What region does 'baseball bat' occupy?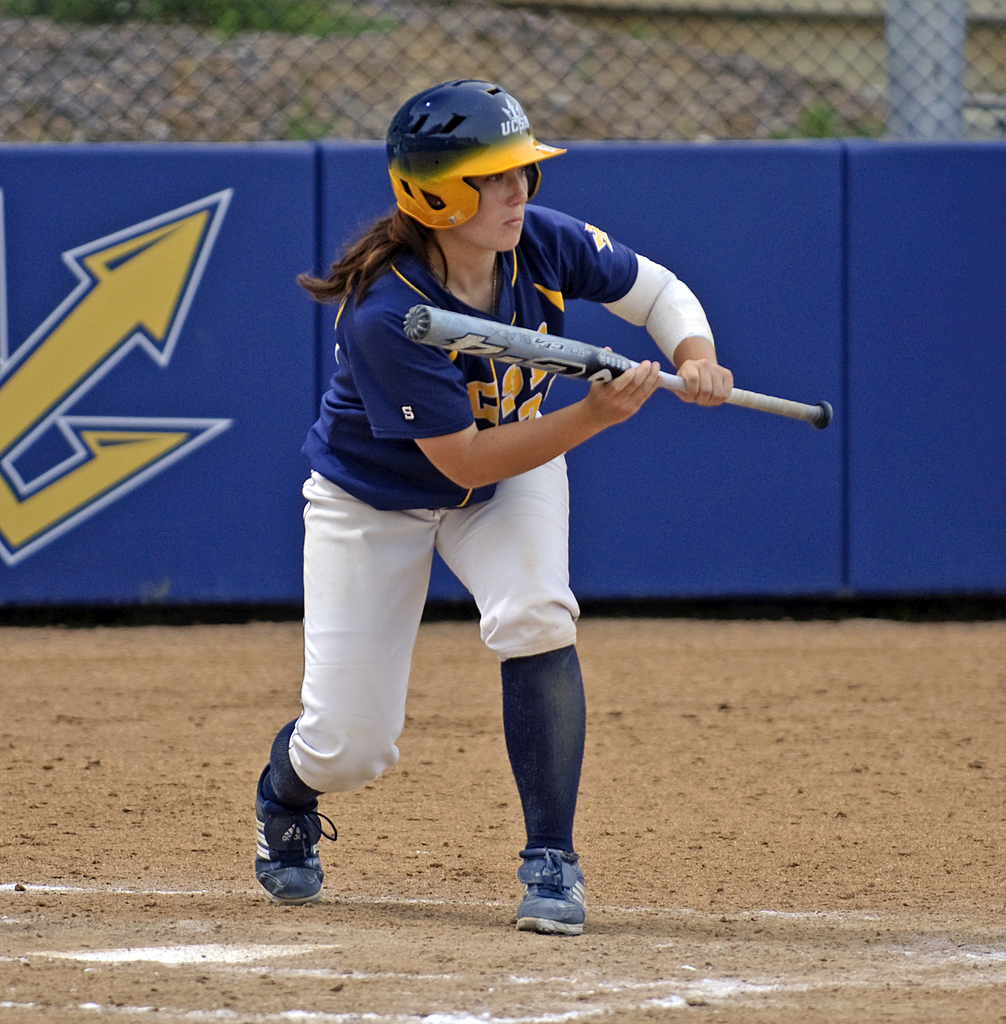
box(403, 303, 836, 431).
